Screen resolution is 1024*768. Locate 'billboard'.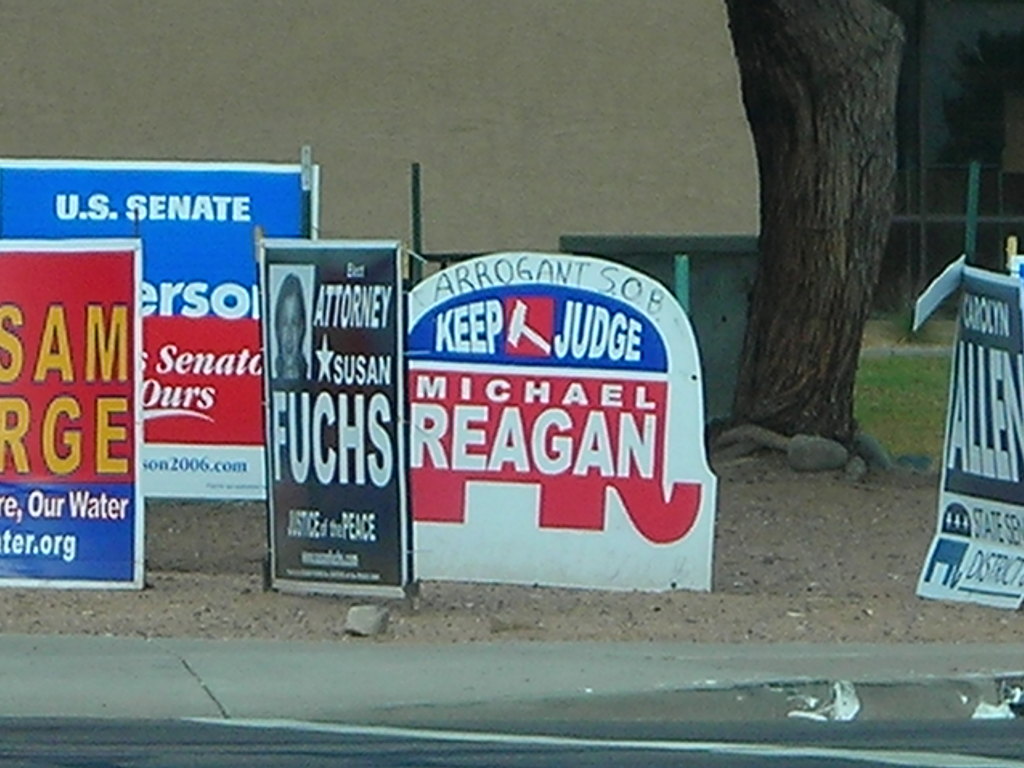
{"x1": 6, "y1": 157, "x2": 303, "y2": 500}.
